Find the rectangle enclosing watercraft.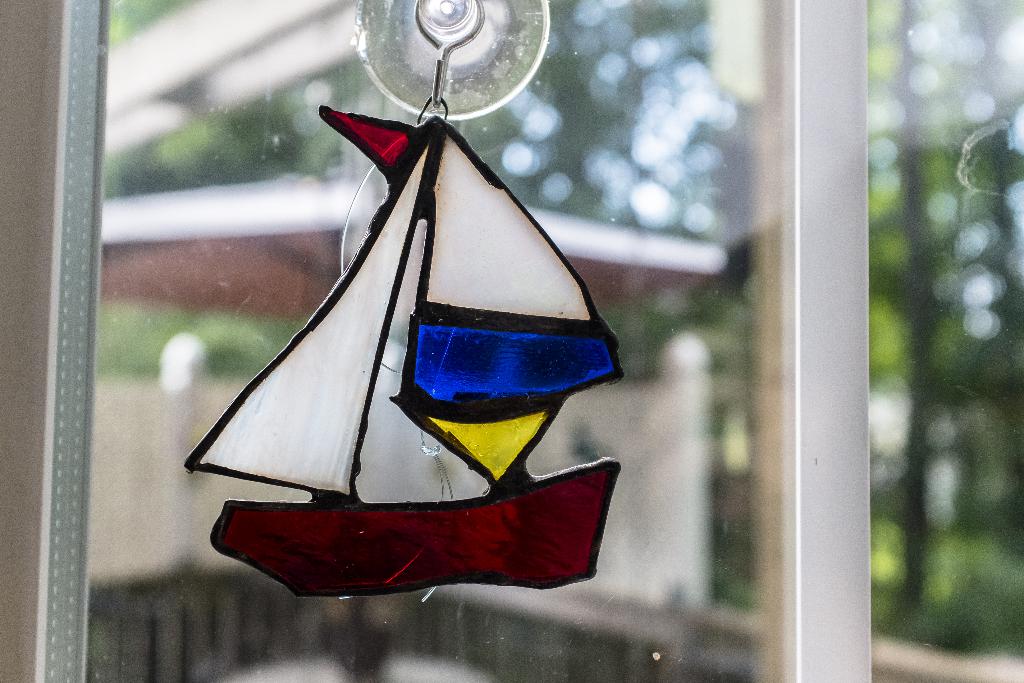
BBox(157, 61, 627, 609).
